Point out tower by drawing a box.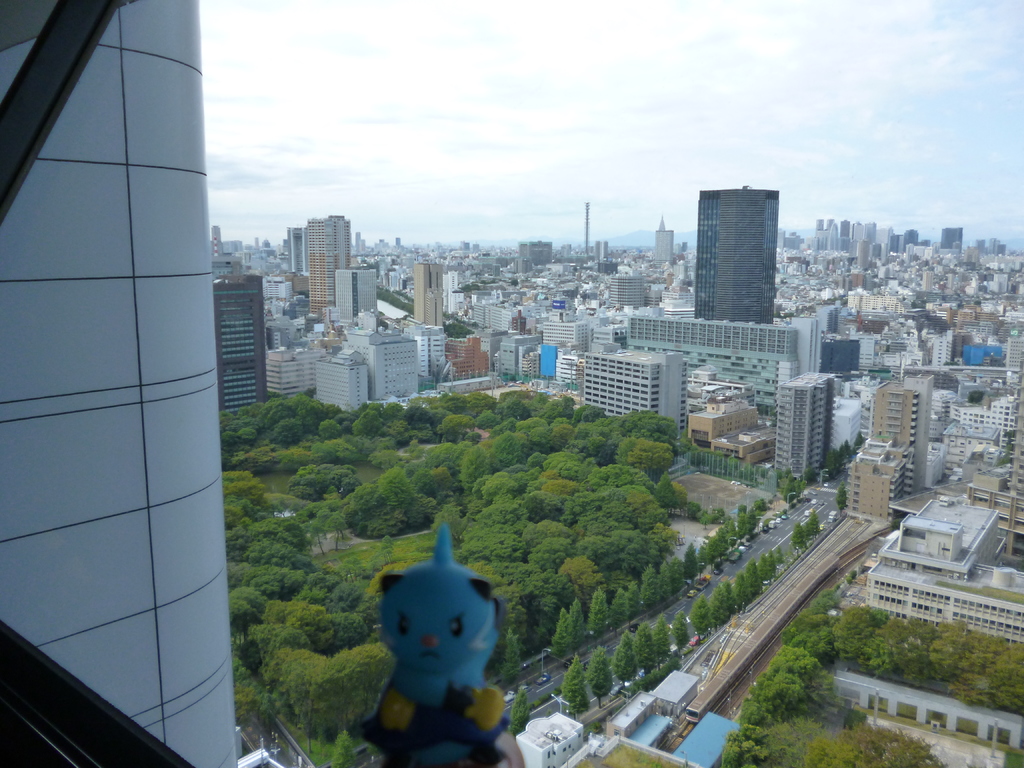
(x1=413, y1=264, x2=443, y2=324).
